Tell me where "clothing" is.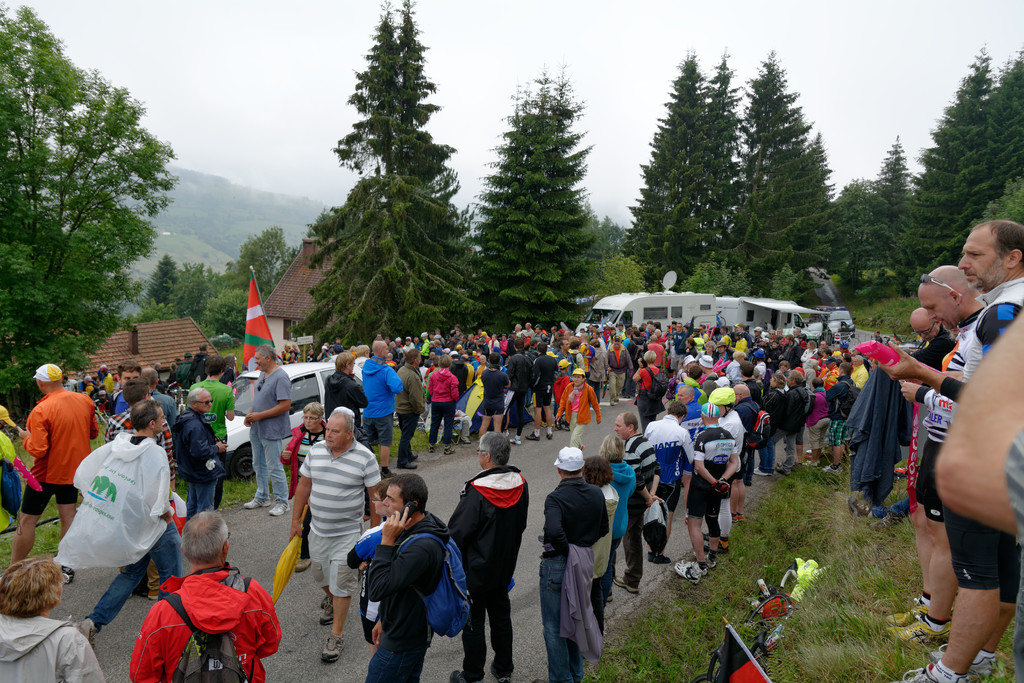
"clothing" is at <region>960, 275, 1023, 392</region>.
